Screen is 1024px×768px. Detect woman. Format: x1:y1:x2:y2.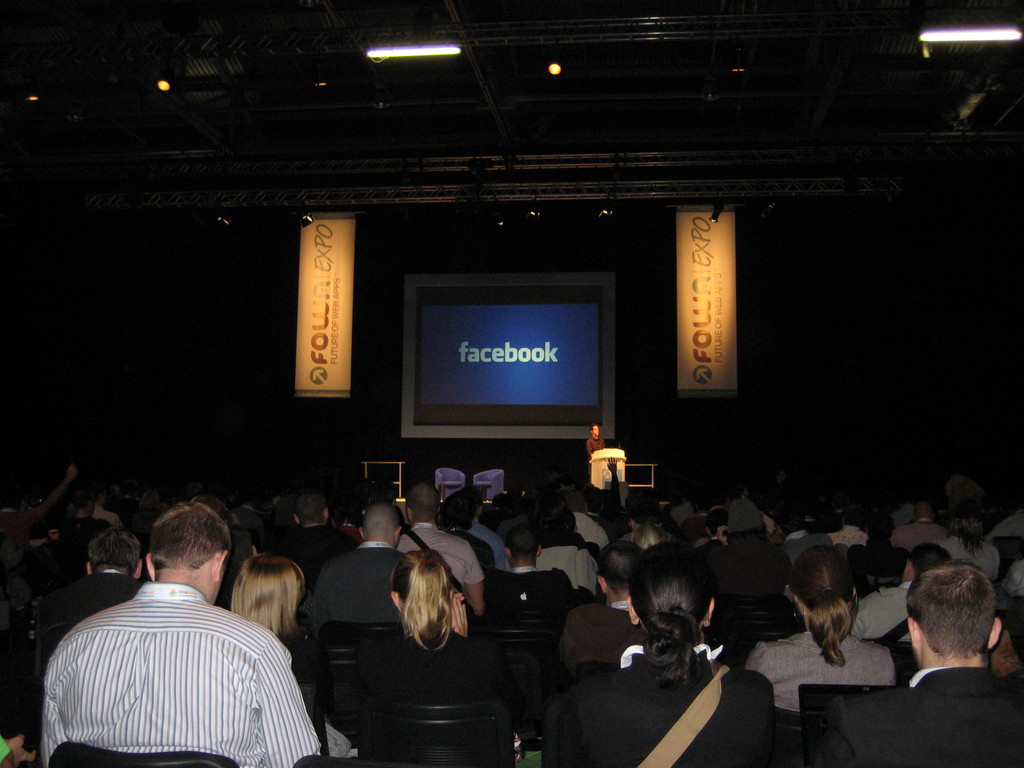
355:554:542:732.
